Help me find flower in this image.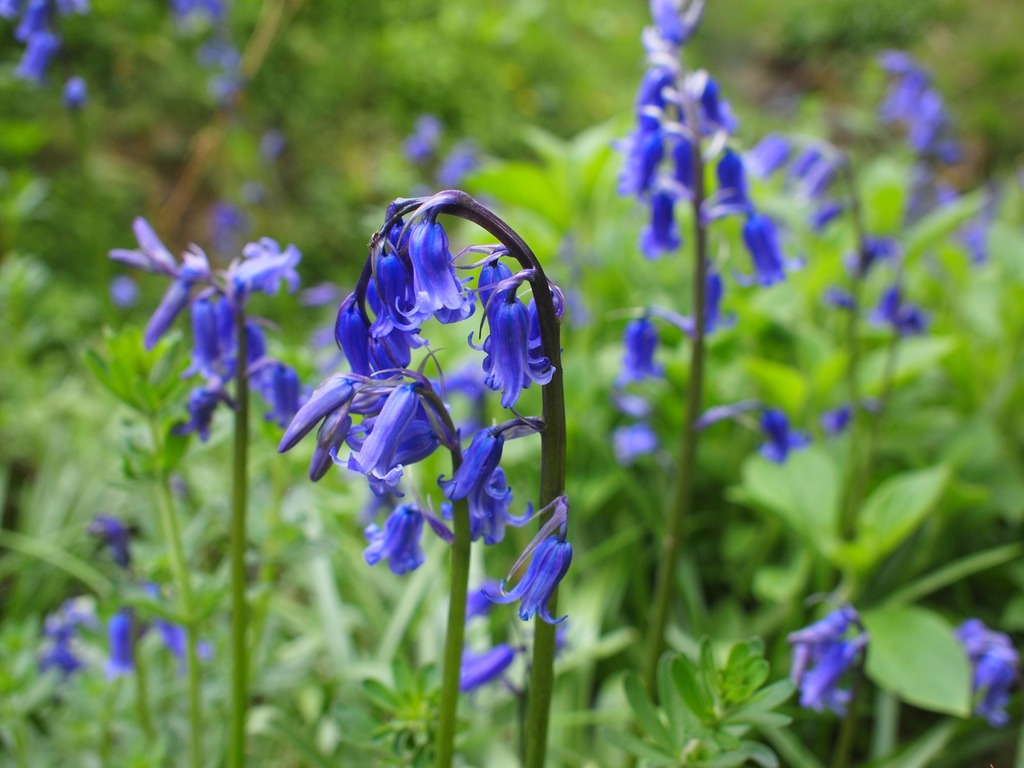
Found it: (x1=620, y1=0, x2=808, y2=278).
